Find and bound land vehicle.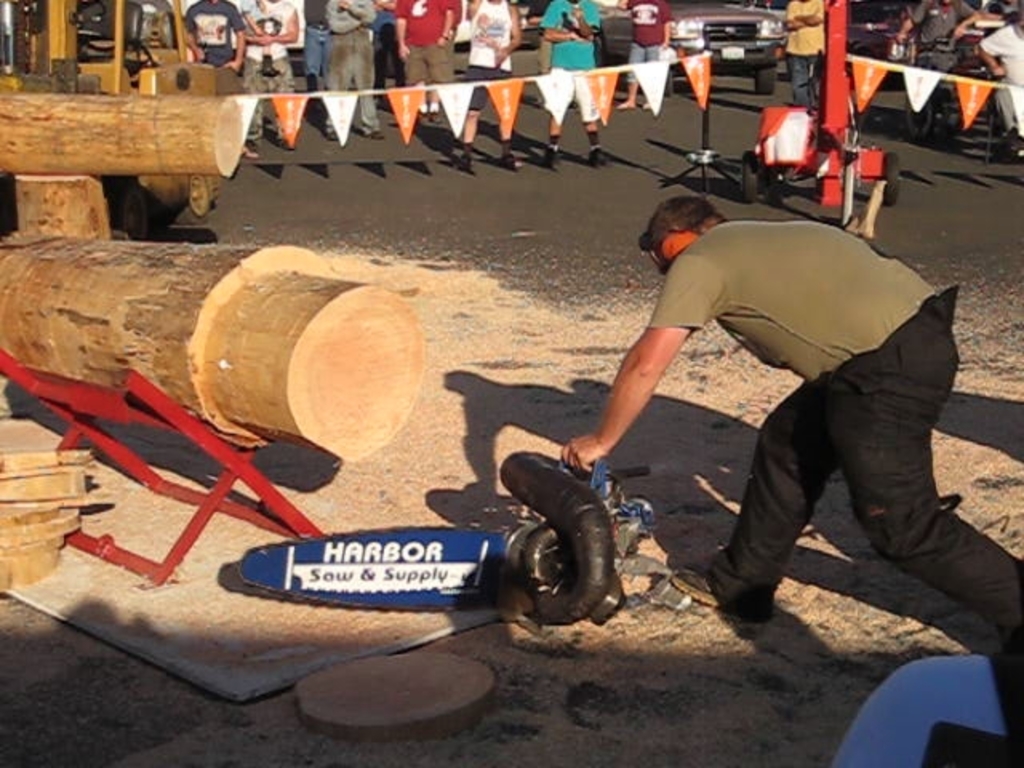
Bound: <region>595, 0, 784, 96</region>.
